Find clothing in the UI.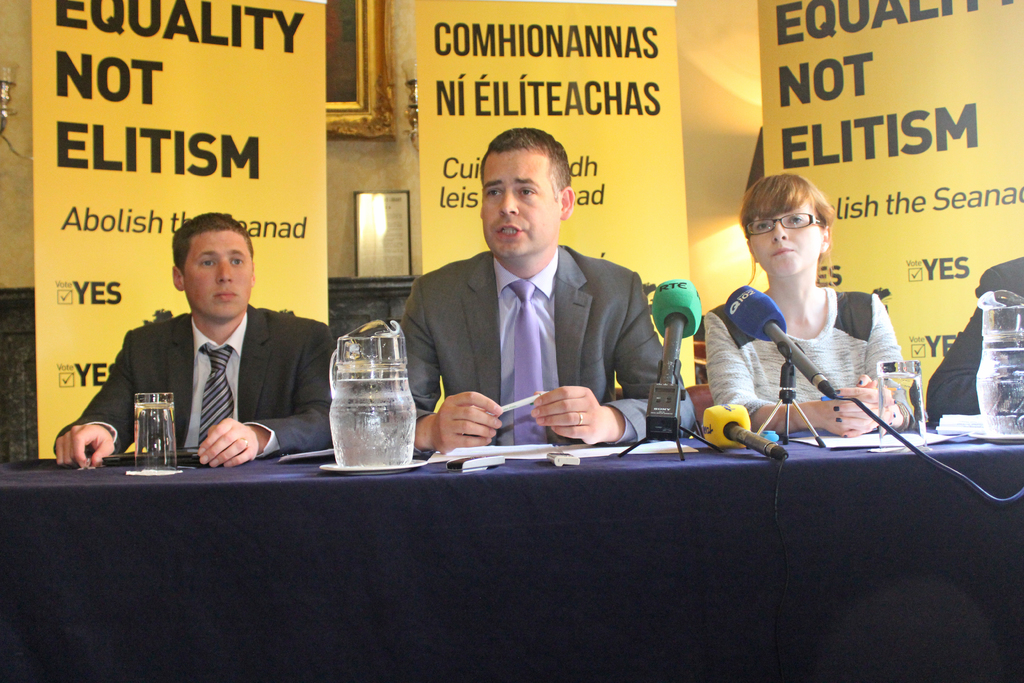
UI element at 714, 259, 913, 421.
